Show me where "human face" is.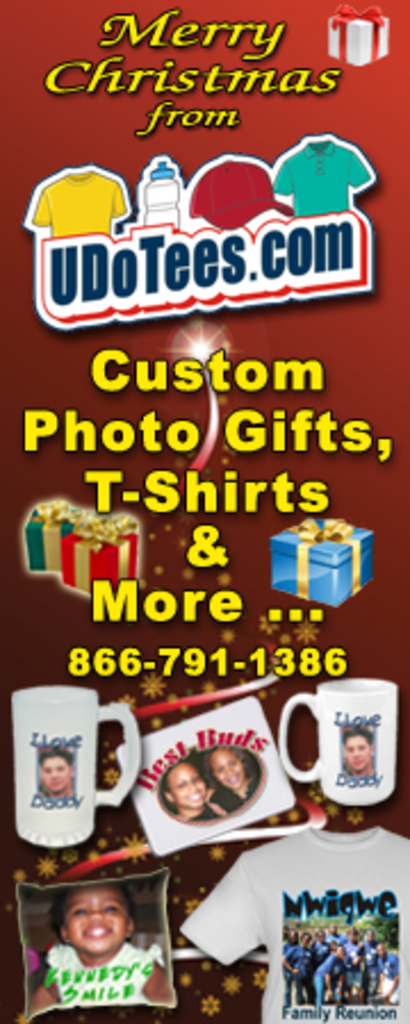
"human face" is at locate(46, 751, 75, 792).
